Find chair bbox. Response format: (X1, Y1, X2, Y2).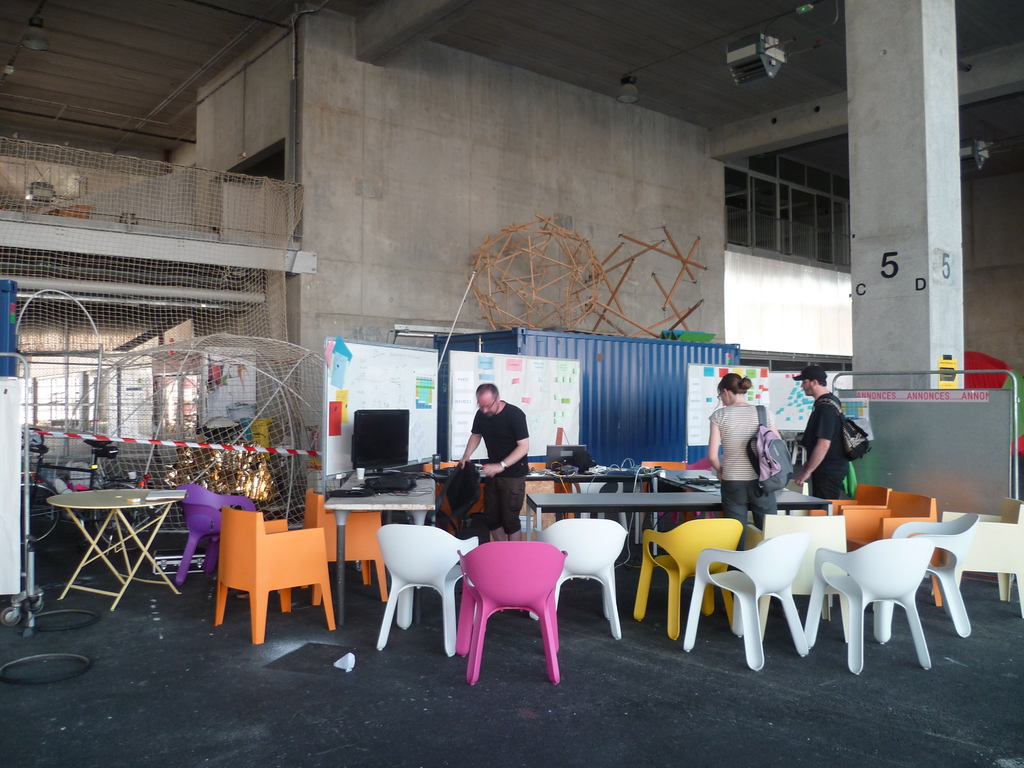
(520, 471, 552, 515).
